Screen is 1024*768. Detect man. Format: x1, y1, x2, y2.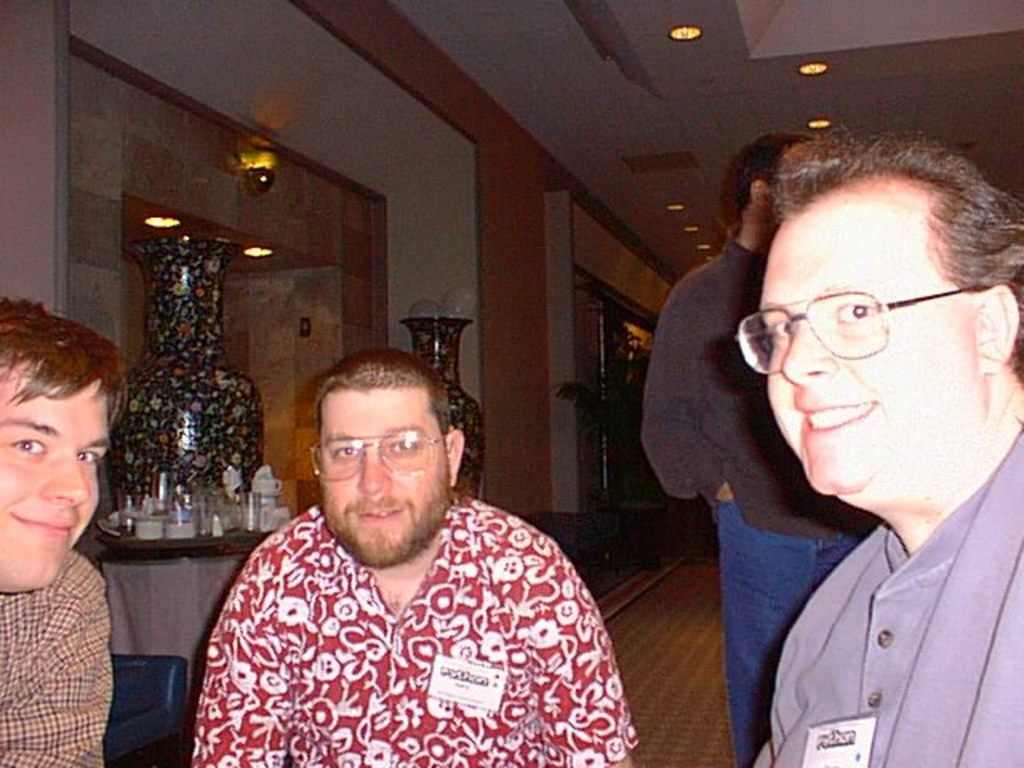
638, 130, 877, 766.
